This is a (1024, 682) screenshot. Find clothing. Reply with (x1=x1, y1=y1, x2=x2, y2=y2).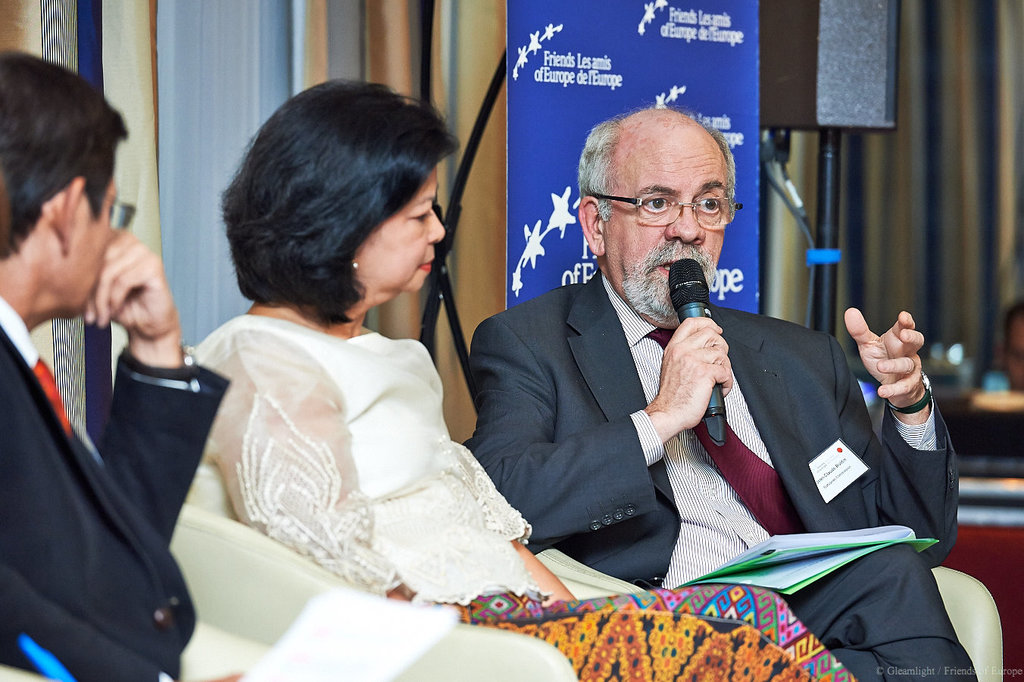
(x1=1, y1=201, x2=229, y2=681).
